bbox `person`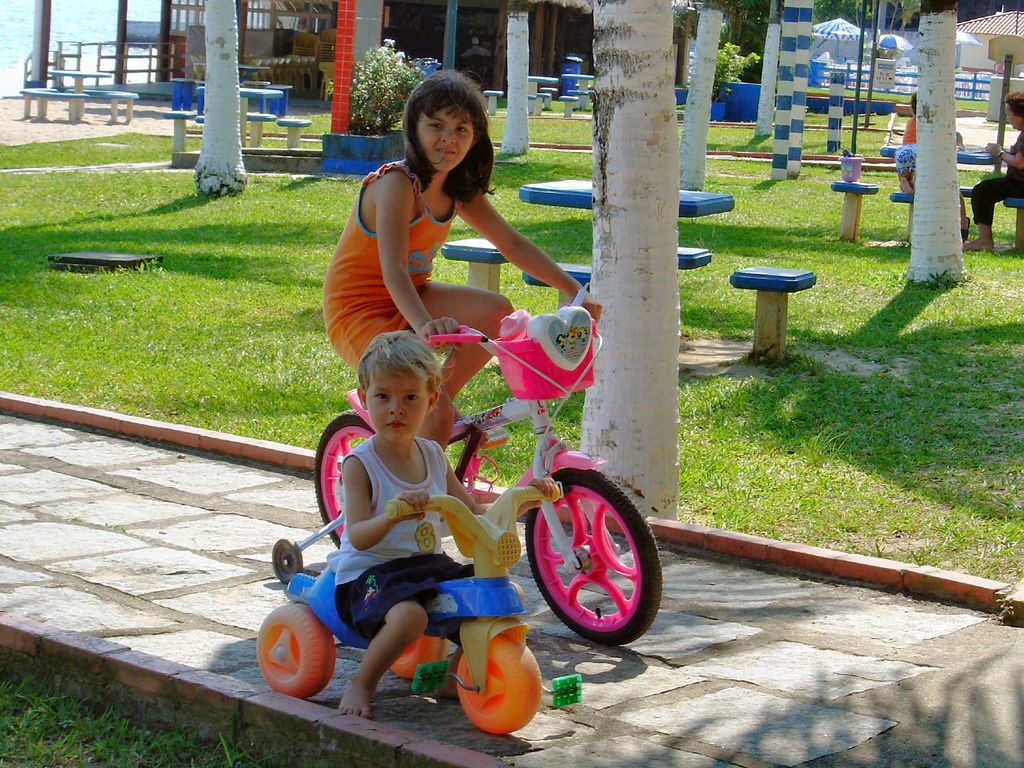
(x1=334, y1=324, x2=559, y2=722)
